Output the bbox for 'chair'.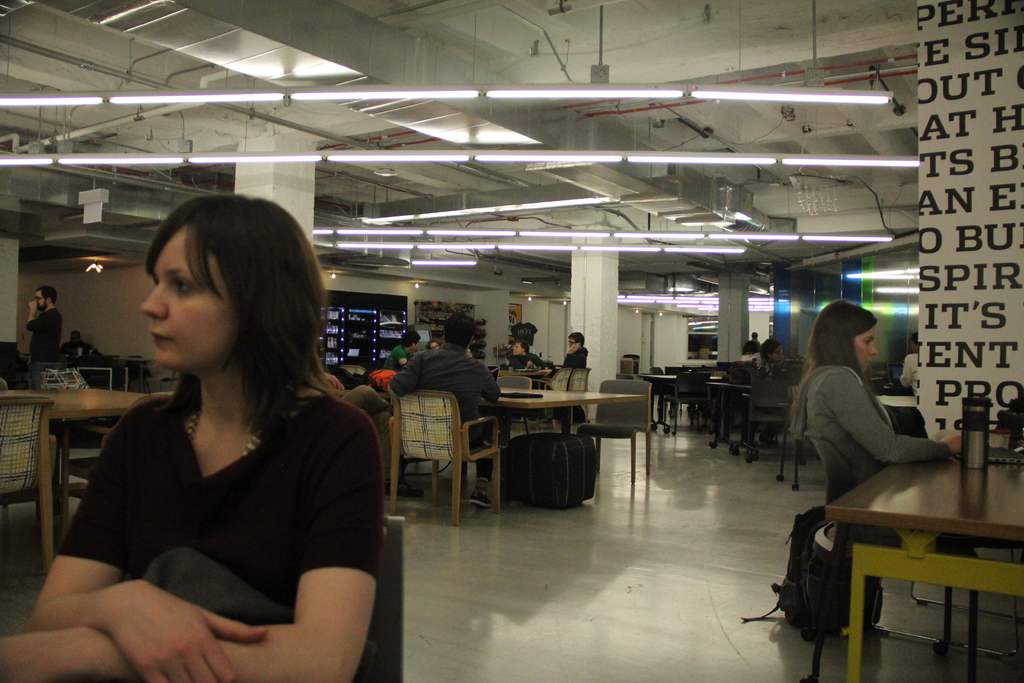
detection(568, 364, 590, 419).
